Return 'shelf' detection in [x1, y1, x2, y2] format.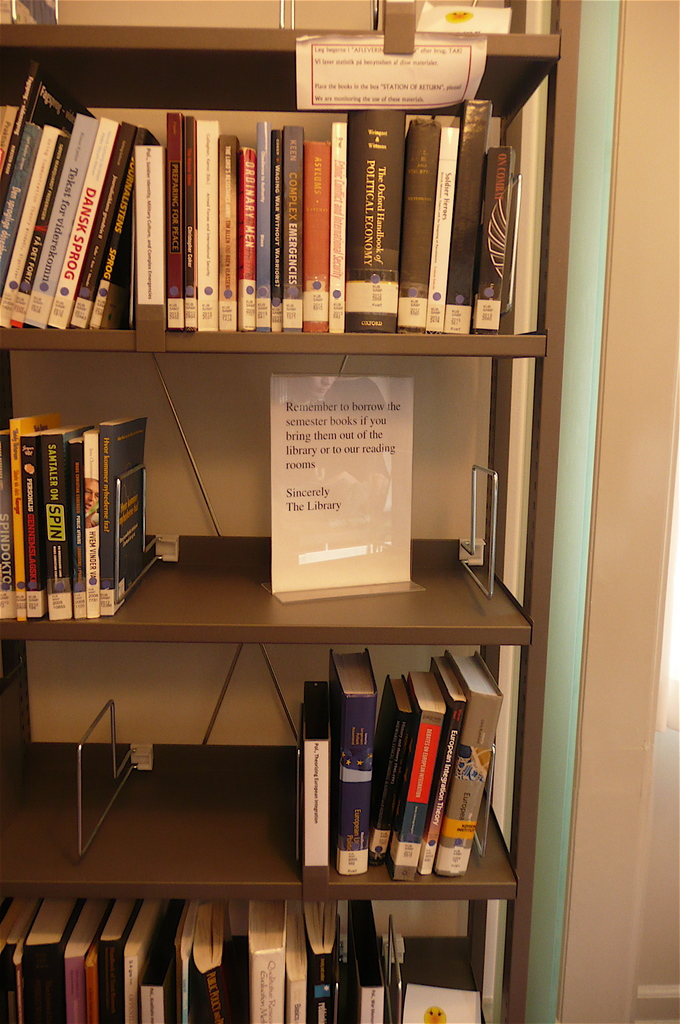
[1, 0, 590, 1023].
